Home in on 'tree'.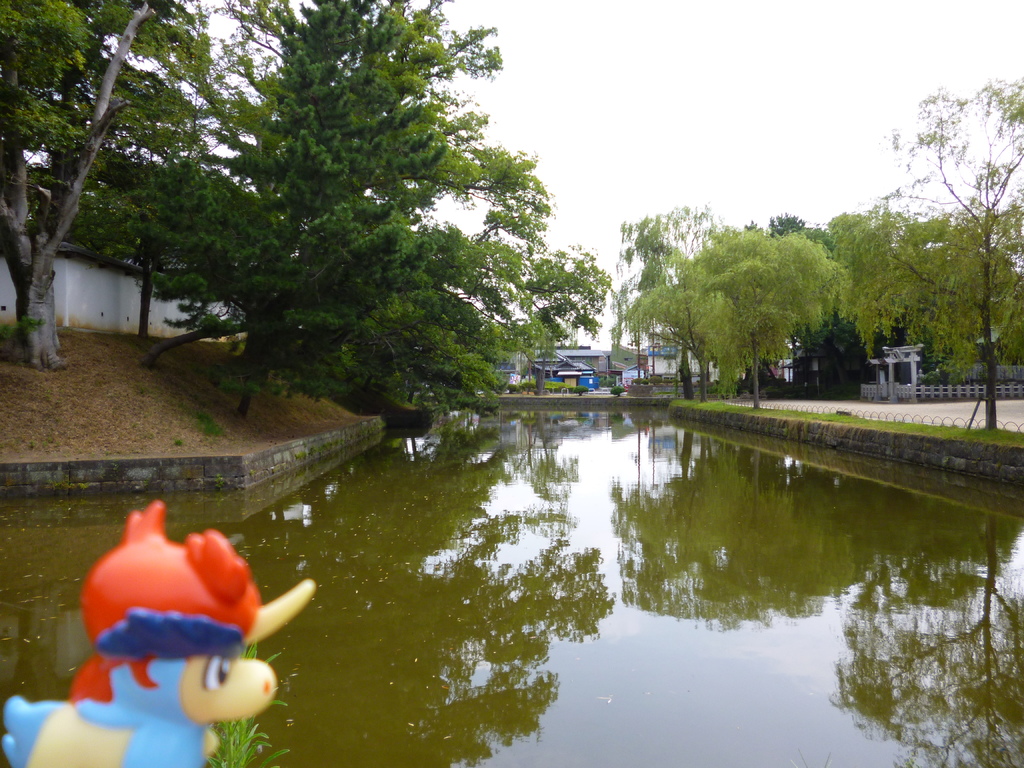
Homed in at BBox(831, 77, 1023, 429).
